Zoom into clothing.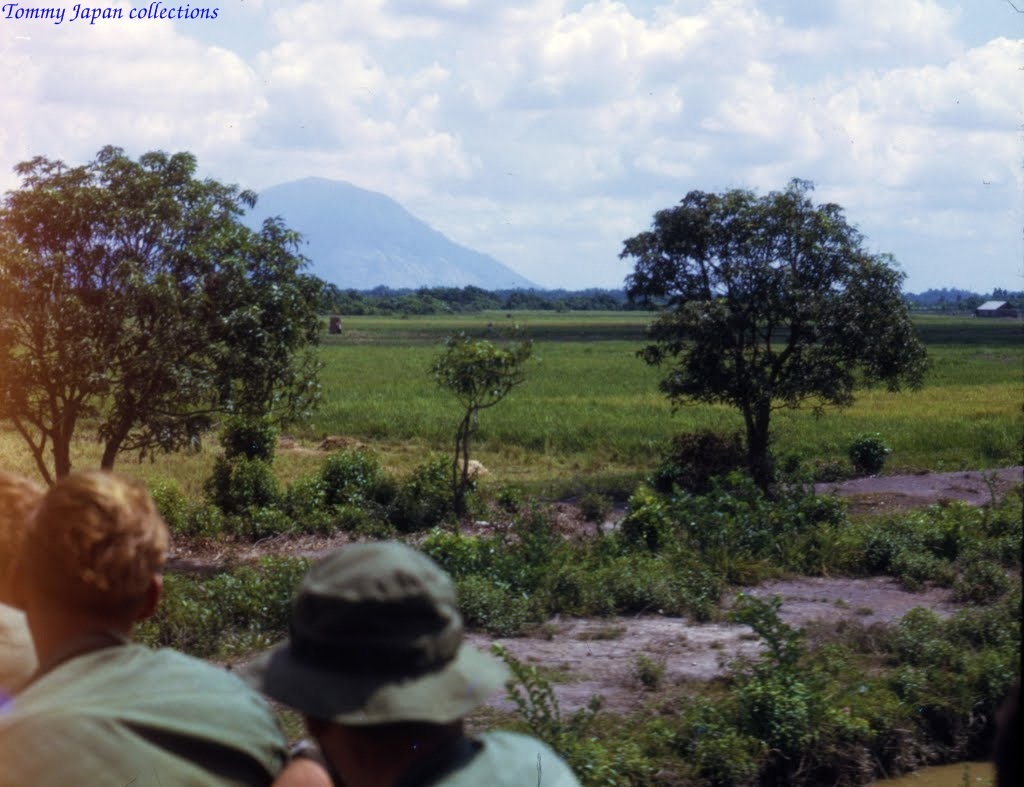
Zoom target: [left=1, top=627, right=287, bottom=786].
